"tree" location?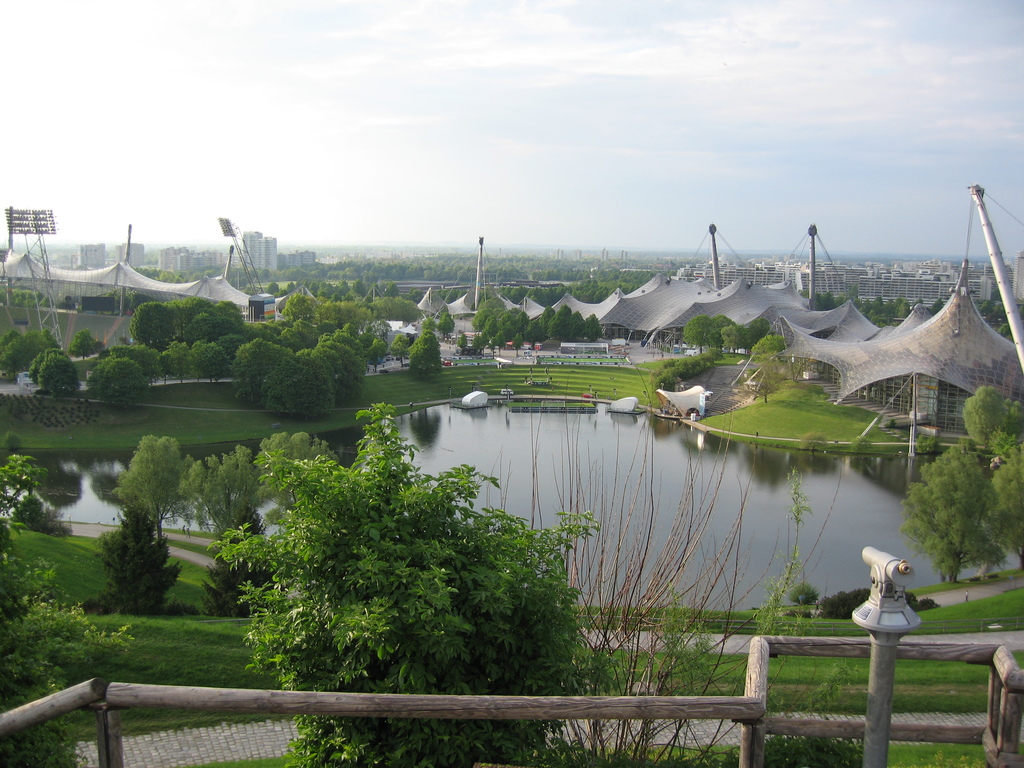
rect(97, 498, 204, 617)
